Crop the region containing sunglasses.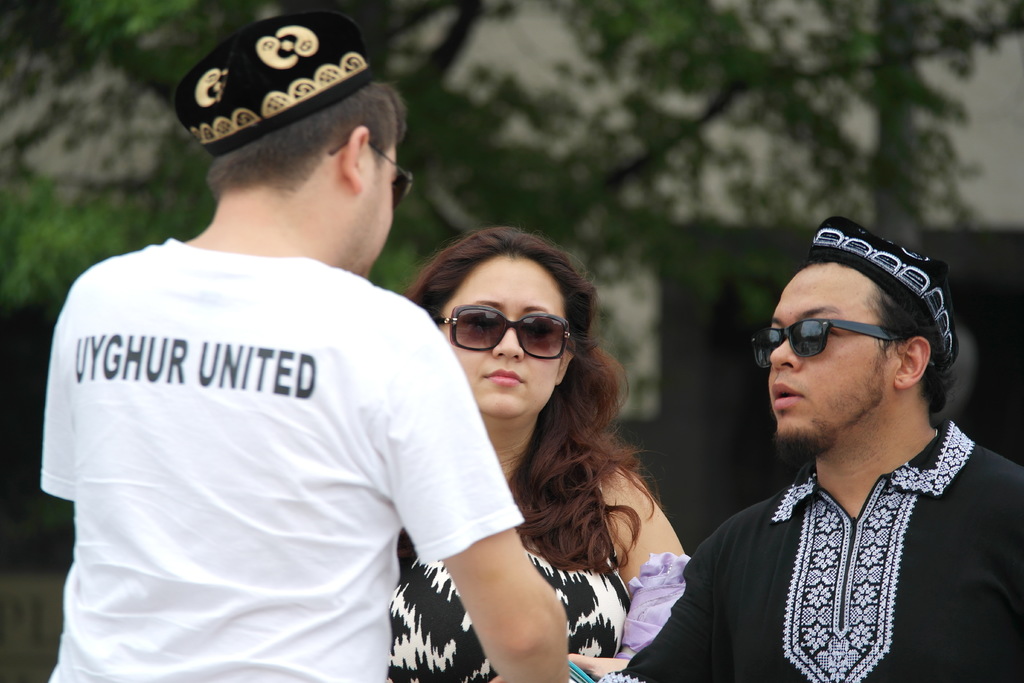
Crop region: locate(329, 142, 414, 202).
